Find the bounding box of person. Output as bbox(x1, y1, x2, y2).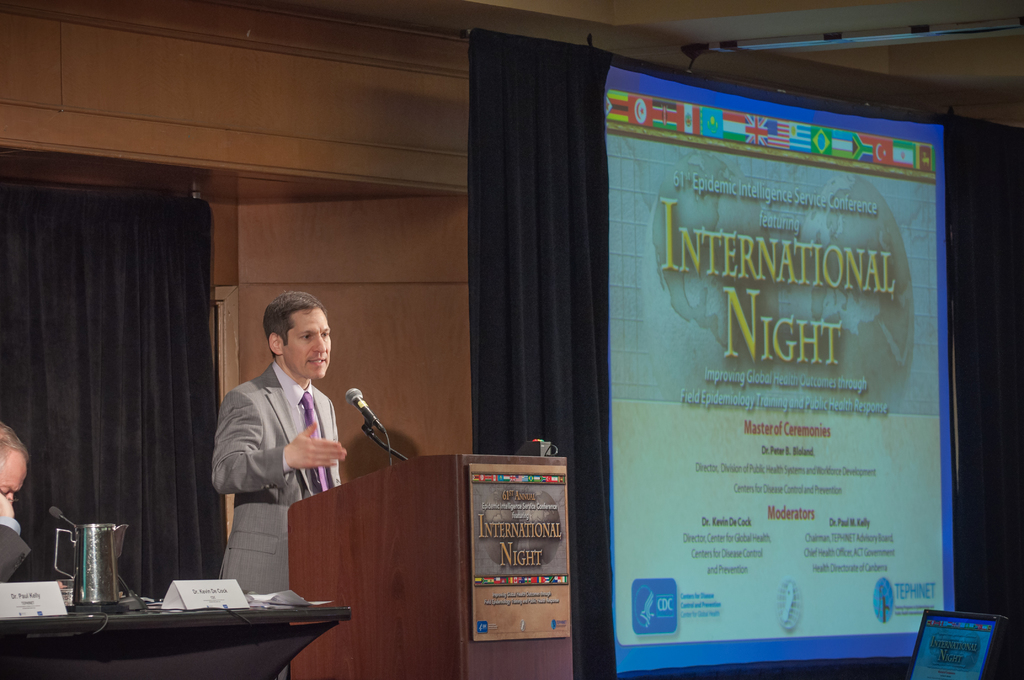
bbox(209, 287, 349, 679).
